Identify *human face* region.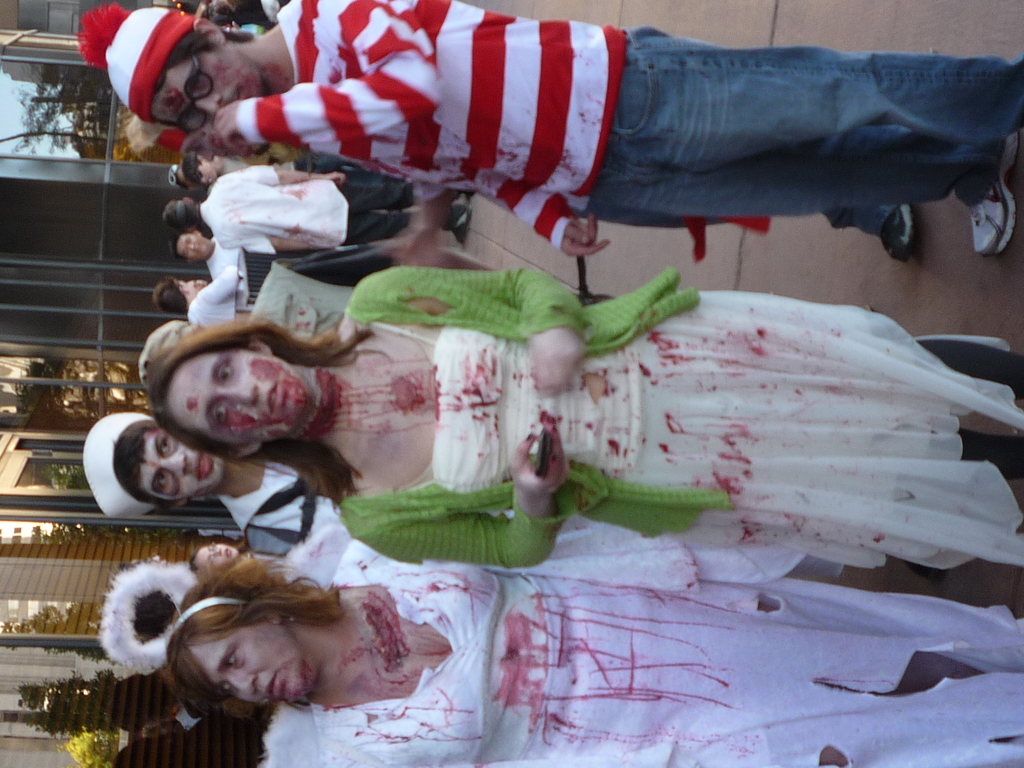
Region: 167/355/308/440.
